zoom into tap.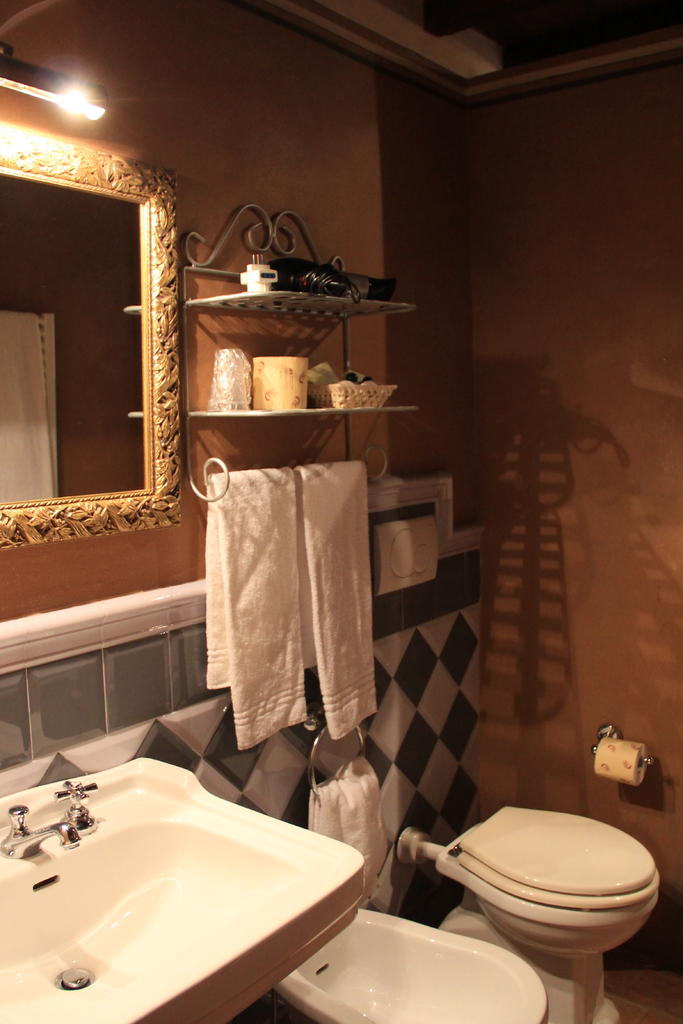
Zoom target: {"left": 5, "top": 798, "right": 85, "bottom": 863}.
